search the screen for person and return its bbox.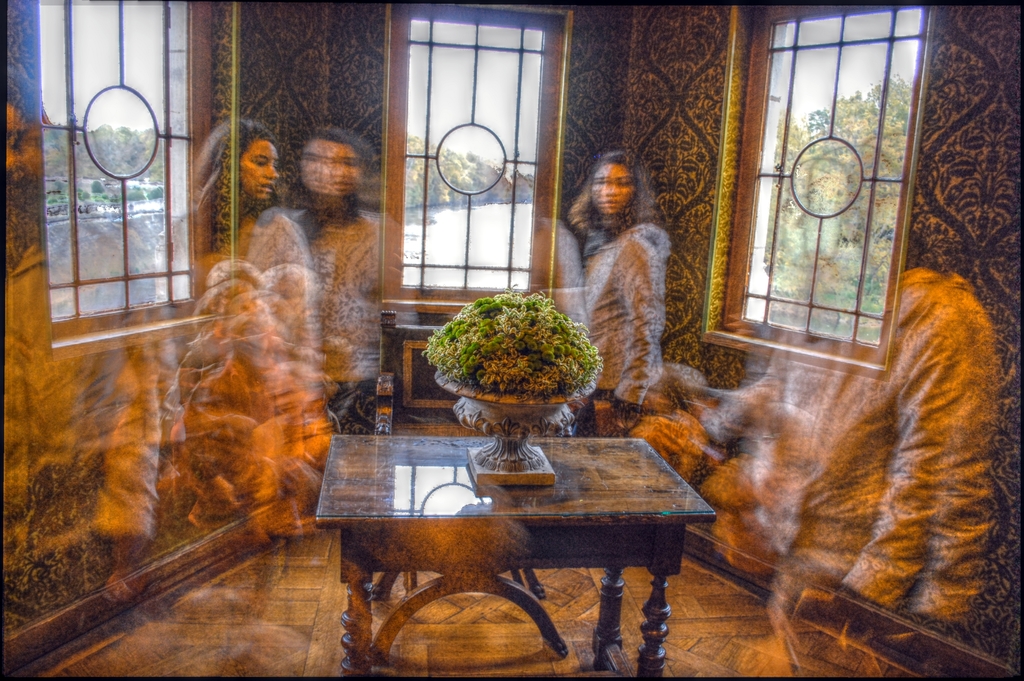
Found: locate(282, 118, 418, 439).
